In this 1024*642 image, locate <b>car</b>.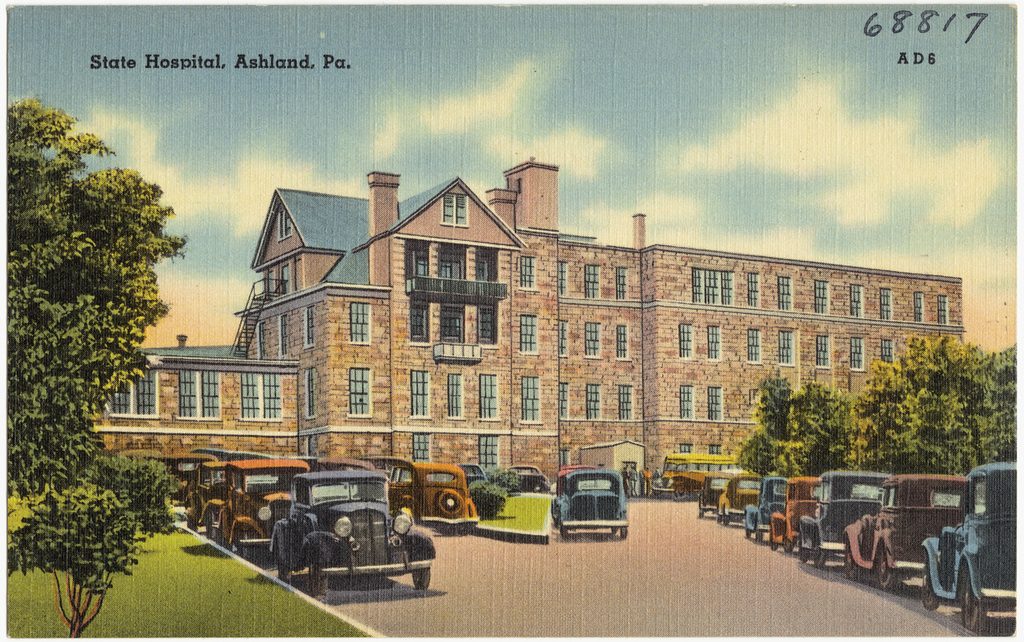
Bounding box: rect(188, 463, 231, 542).
